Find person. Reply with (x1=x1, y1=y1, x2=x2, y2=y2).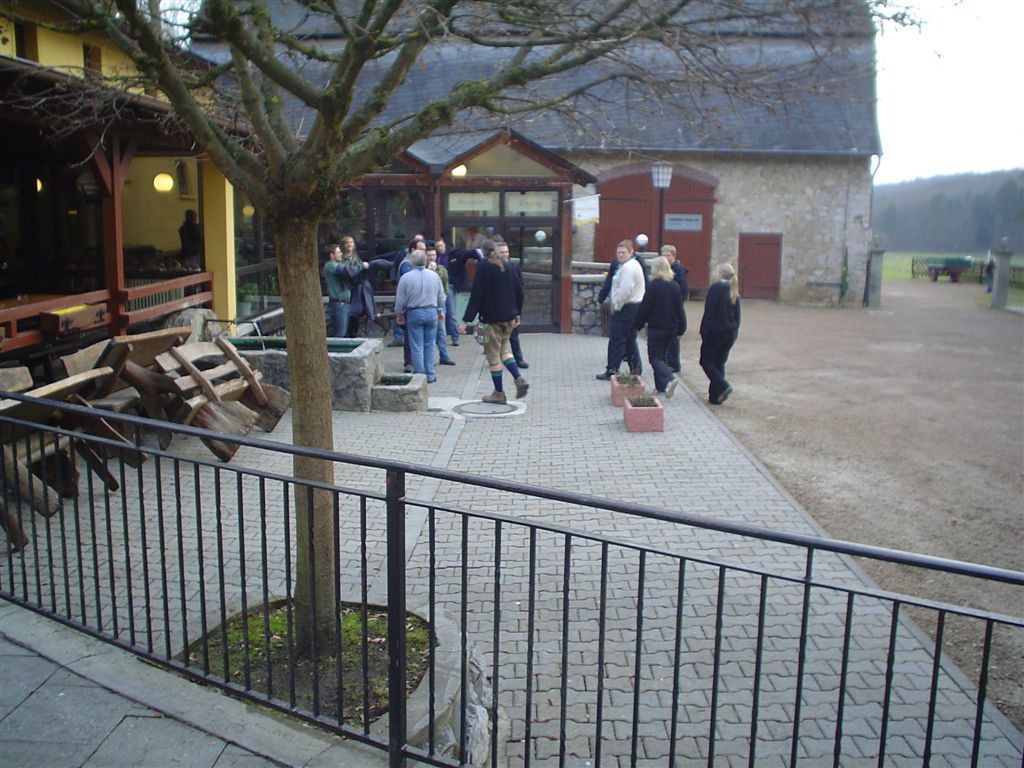
(x1=173, y1=212, x2=199, y2=259).
